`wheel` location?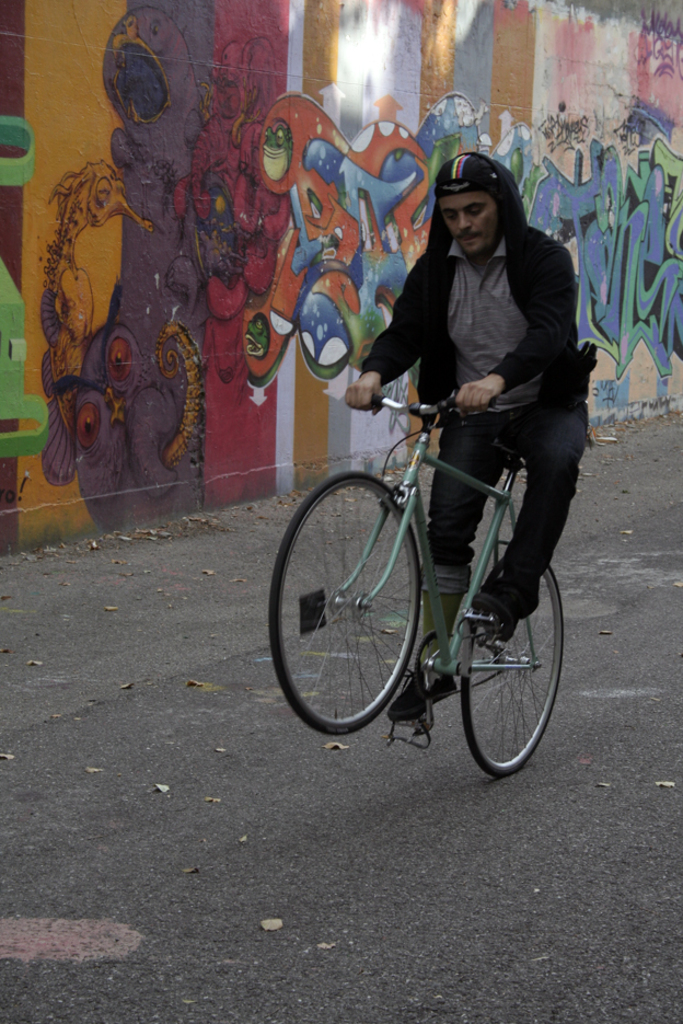
region(462, 563, 565, 776)
